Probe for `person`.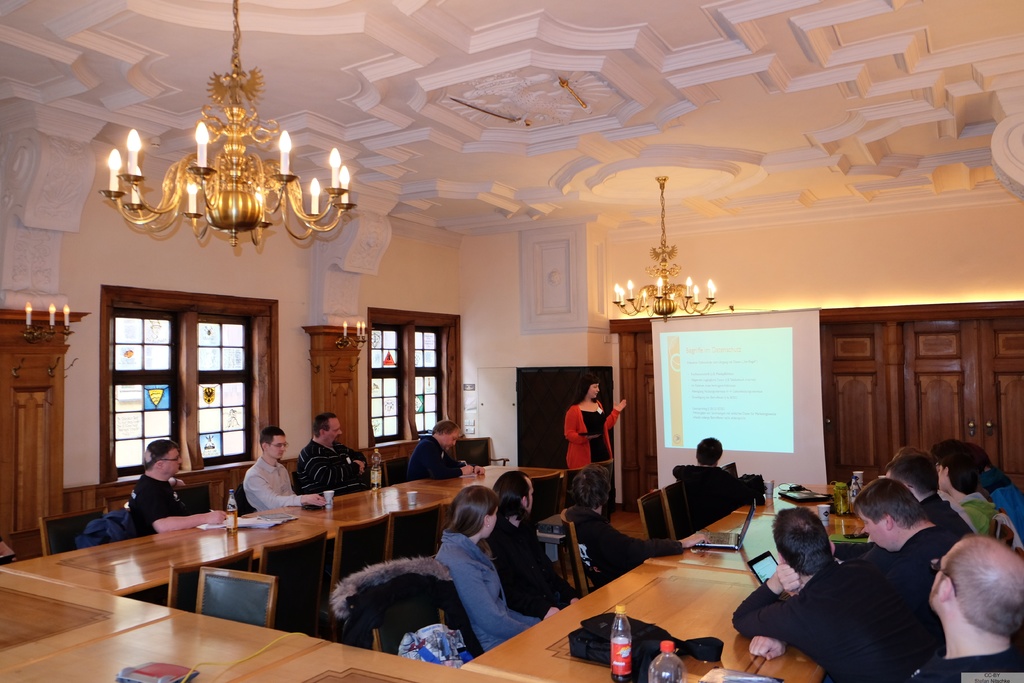
Probe result: 127/427/225/541.
